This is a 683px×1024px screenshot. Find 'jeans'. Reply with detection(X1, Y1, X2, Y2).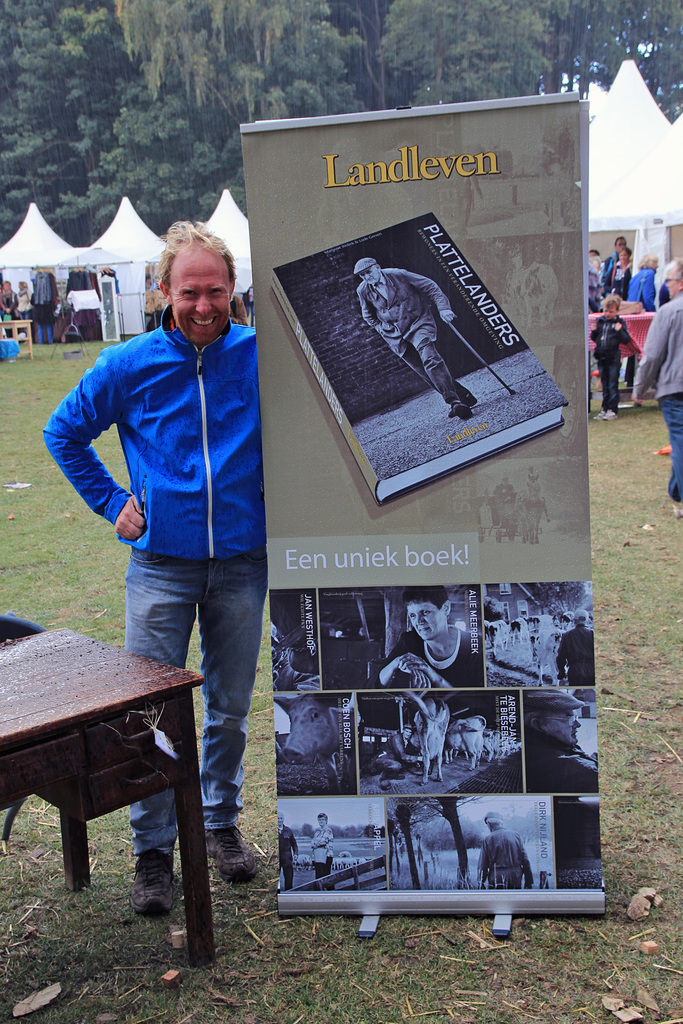
detection(138, 539, 272, 843).
